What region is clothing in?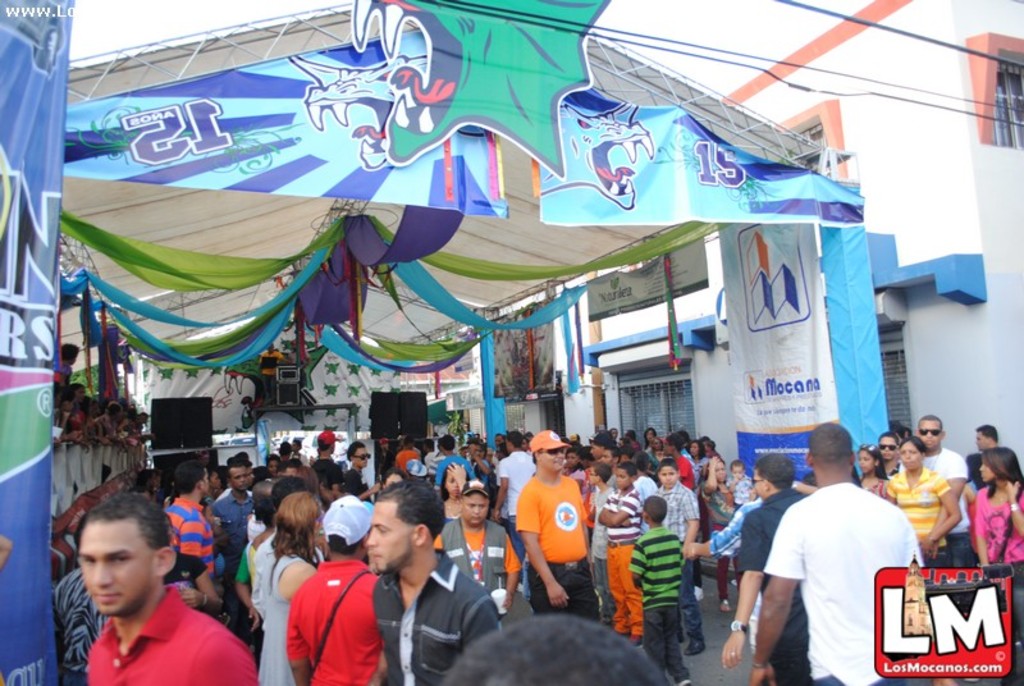
507, 454, 599, 632.
